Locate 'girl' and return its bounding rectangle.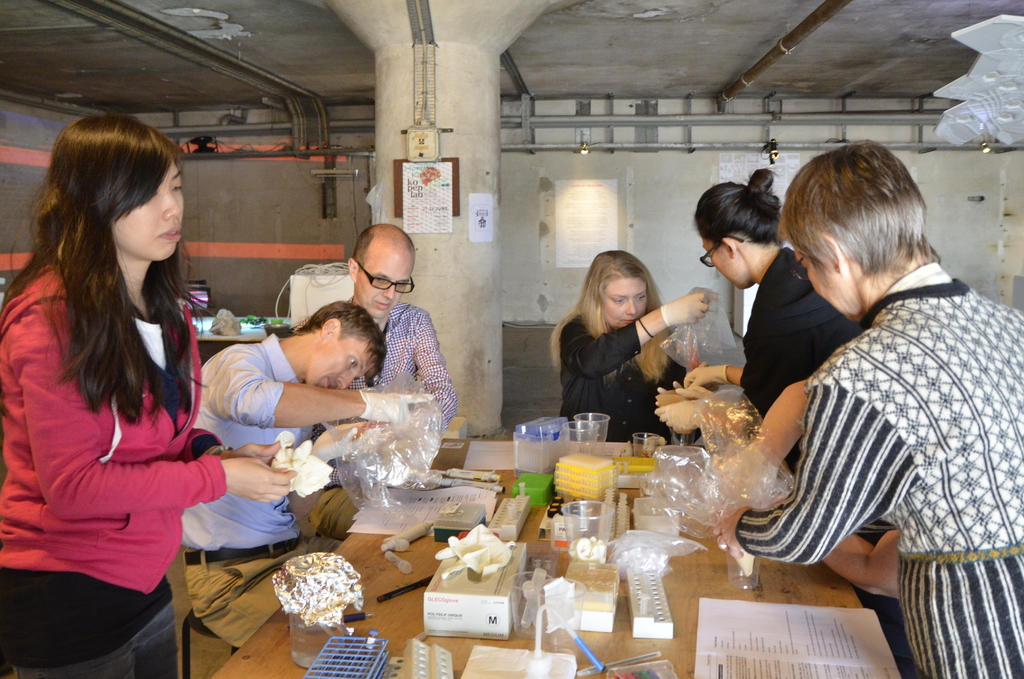
box=[709, 173, 869, 443].
